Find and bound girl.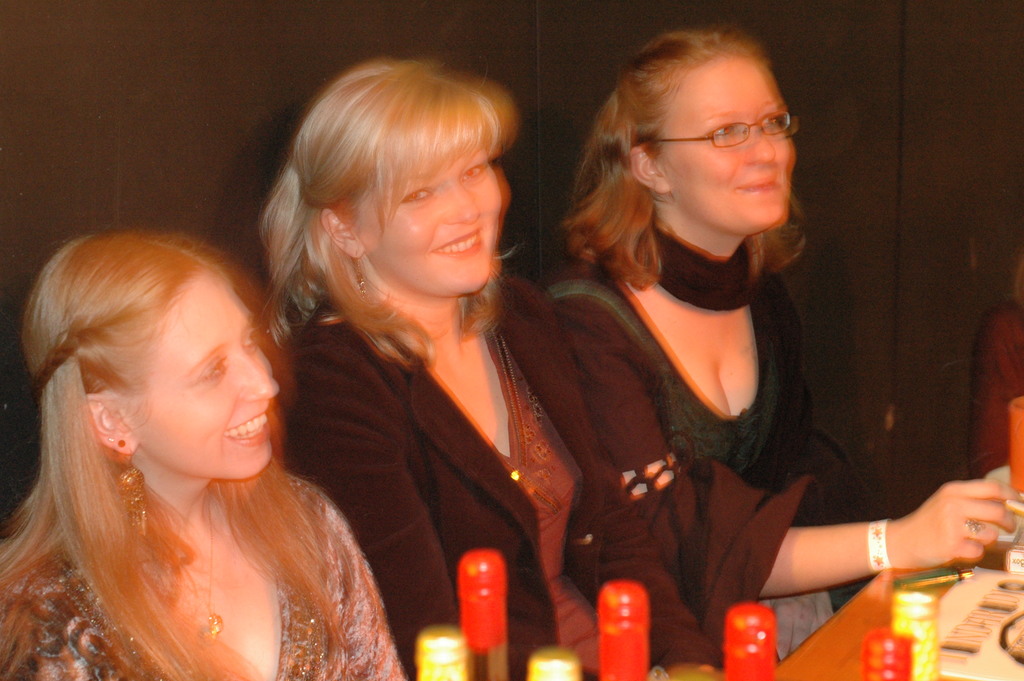
Bound: x1=1, y1=231, x2=406, y2=680.
